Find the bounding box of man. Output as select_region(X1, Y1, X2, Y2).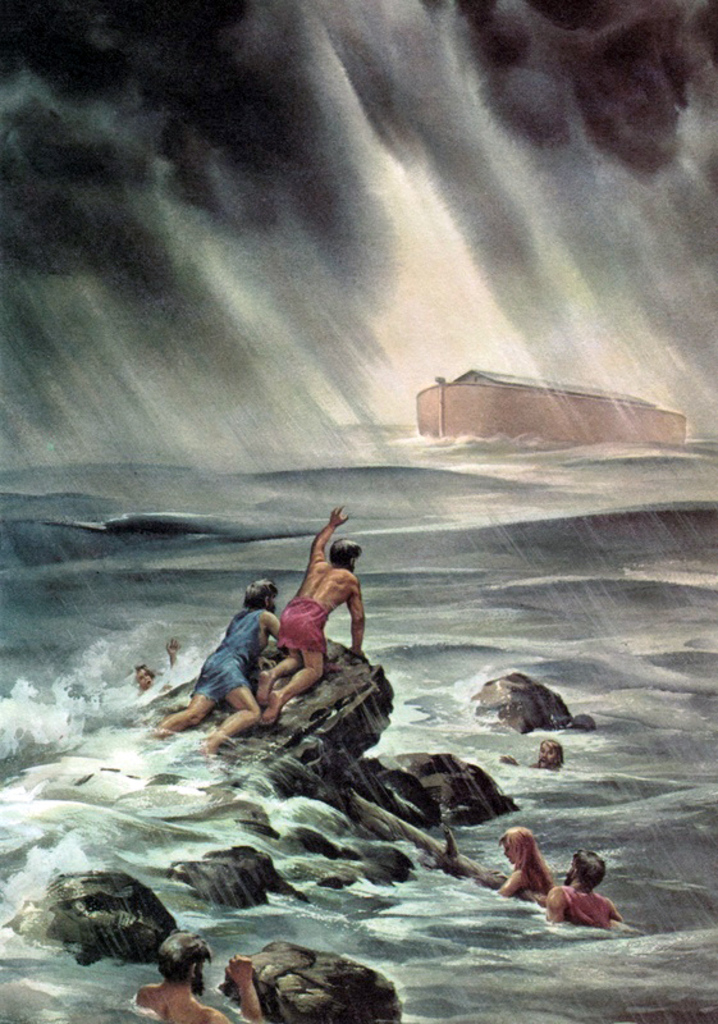
select_region(141, 571, 293, 762).
